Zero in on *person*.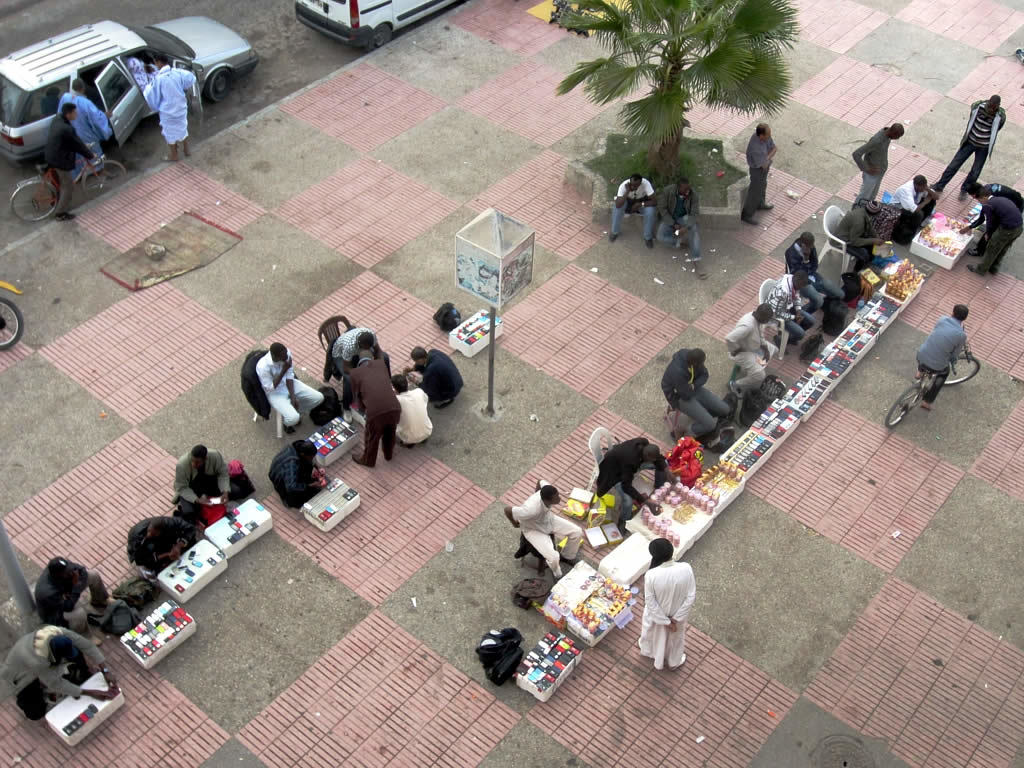
Zeroed in: (49, 103, 96, 226).
